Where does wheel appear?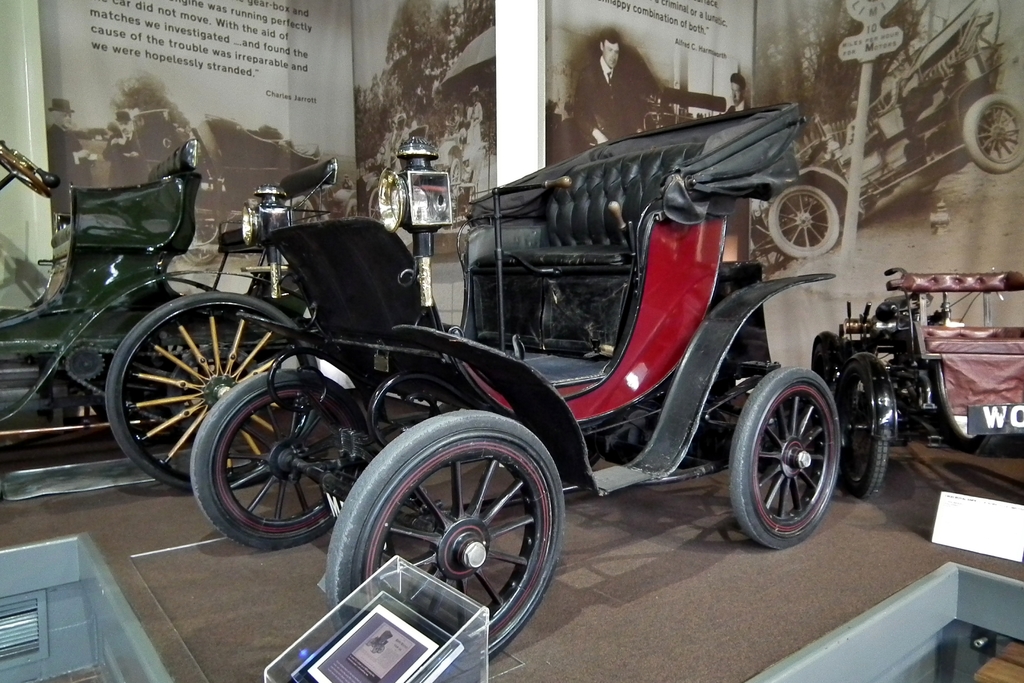
Appears at (x1=830, y1=362, x2=891, y2=501).
